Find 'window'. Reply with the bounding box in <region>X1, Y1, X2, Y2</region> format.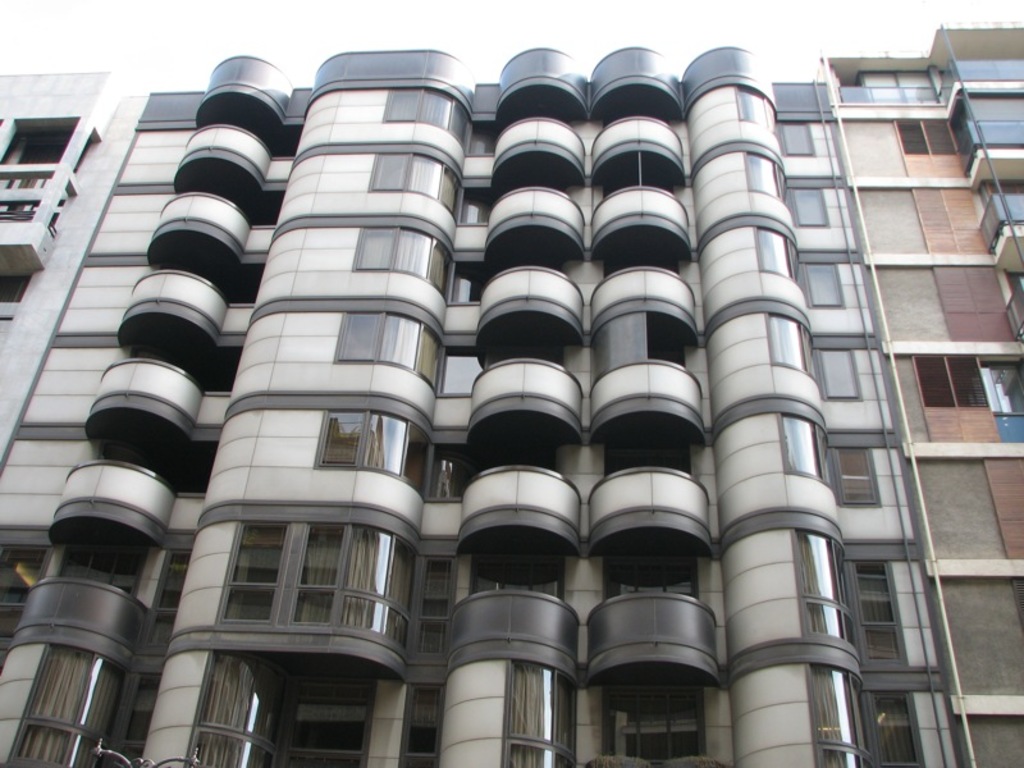
<region>317, 415, 430, 498</region>.
